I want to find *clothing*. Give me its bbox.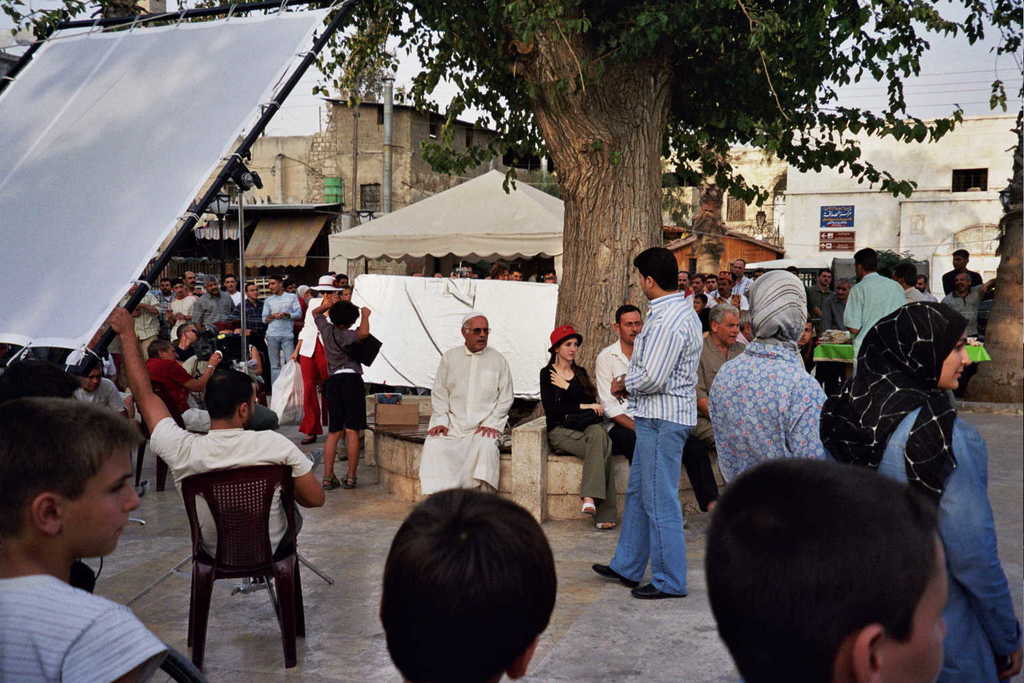
locate(807, 279, 849, 335).
